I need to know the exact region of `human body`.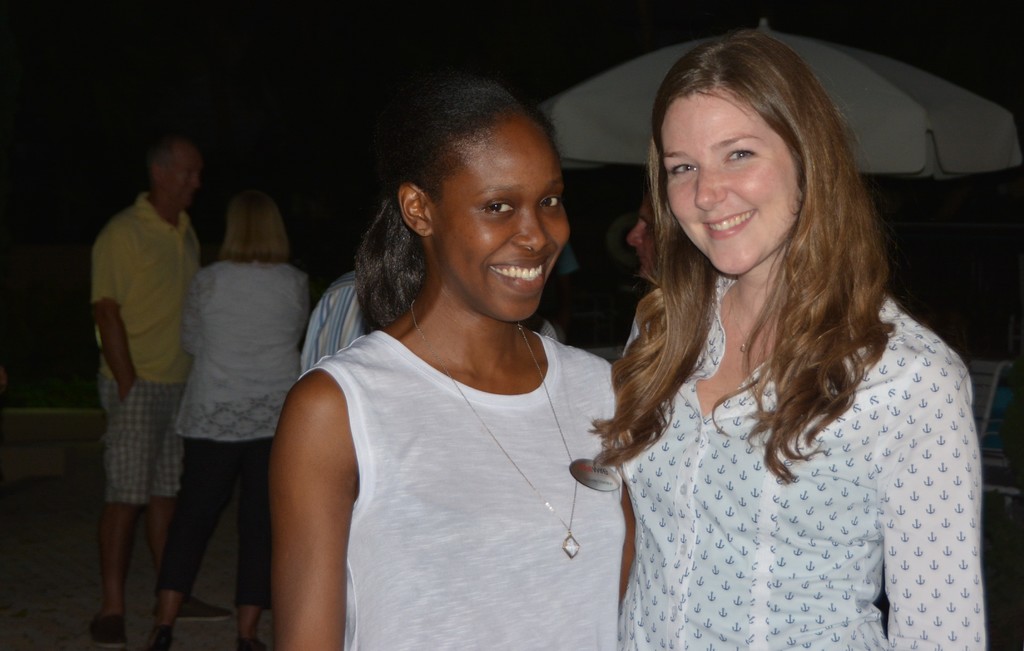
Region: <bbox>91, 193, 204, 648</bbox>.
